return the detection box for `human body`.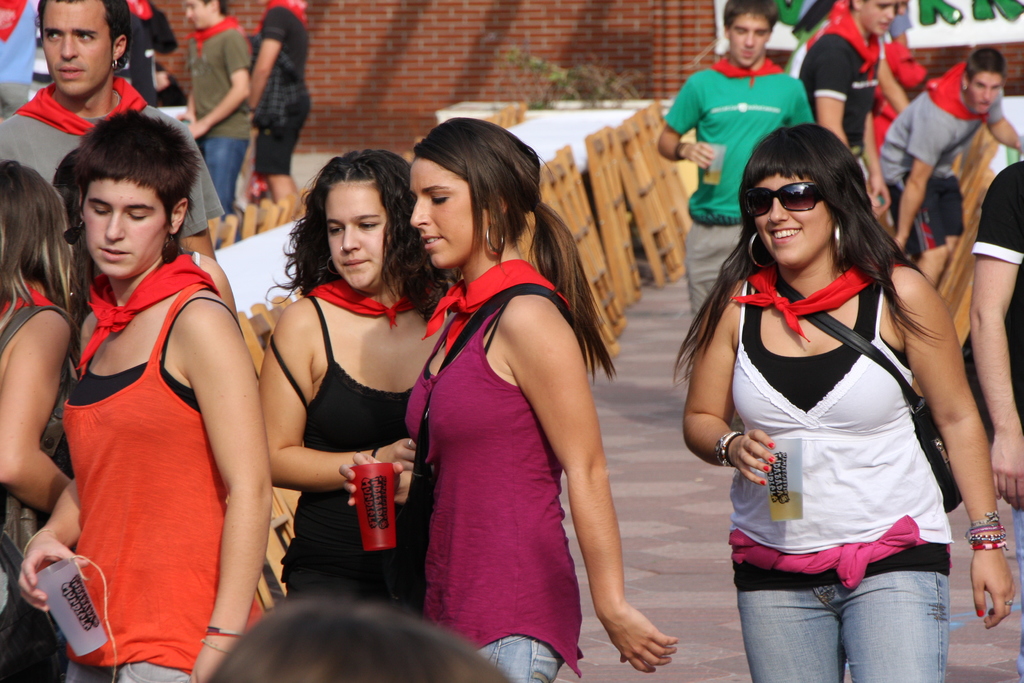
locate(794, 25, 888, 214).
